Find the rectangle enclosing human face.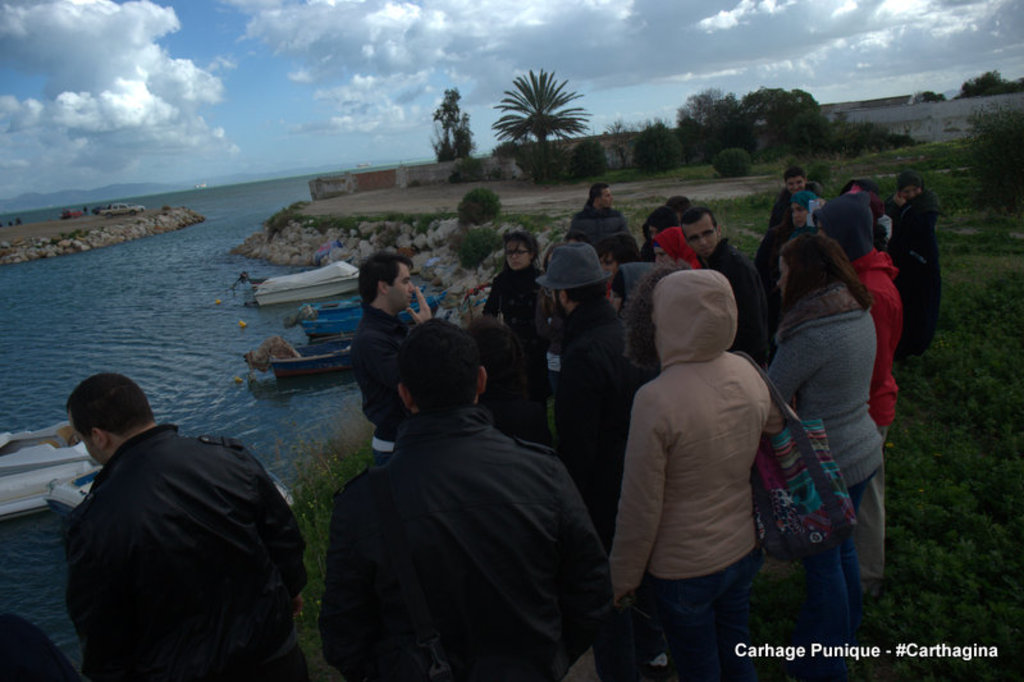
604:188:614:210.
